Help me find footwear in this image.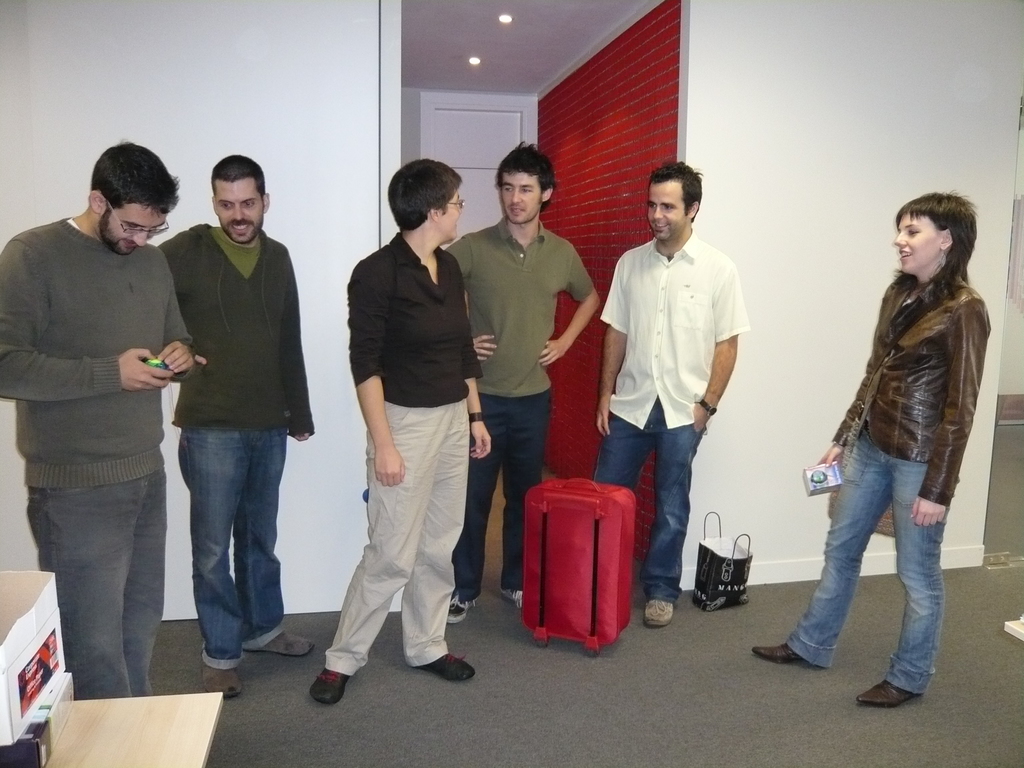
Found it: (646,600,668,625).
